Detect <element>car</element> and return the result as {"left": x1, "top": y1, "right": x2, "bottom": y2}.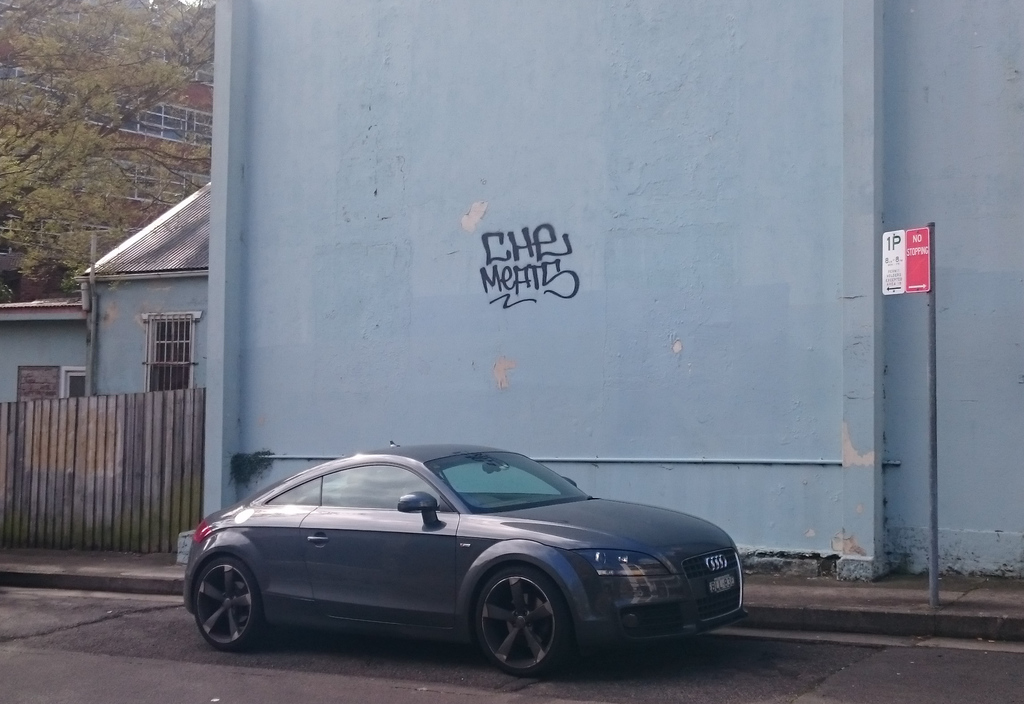
{"left": 173, "top": 443, "right": 756, "bottom": 684}.
